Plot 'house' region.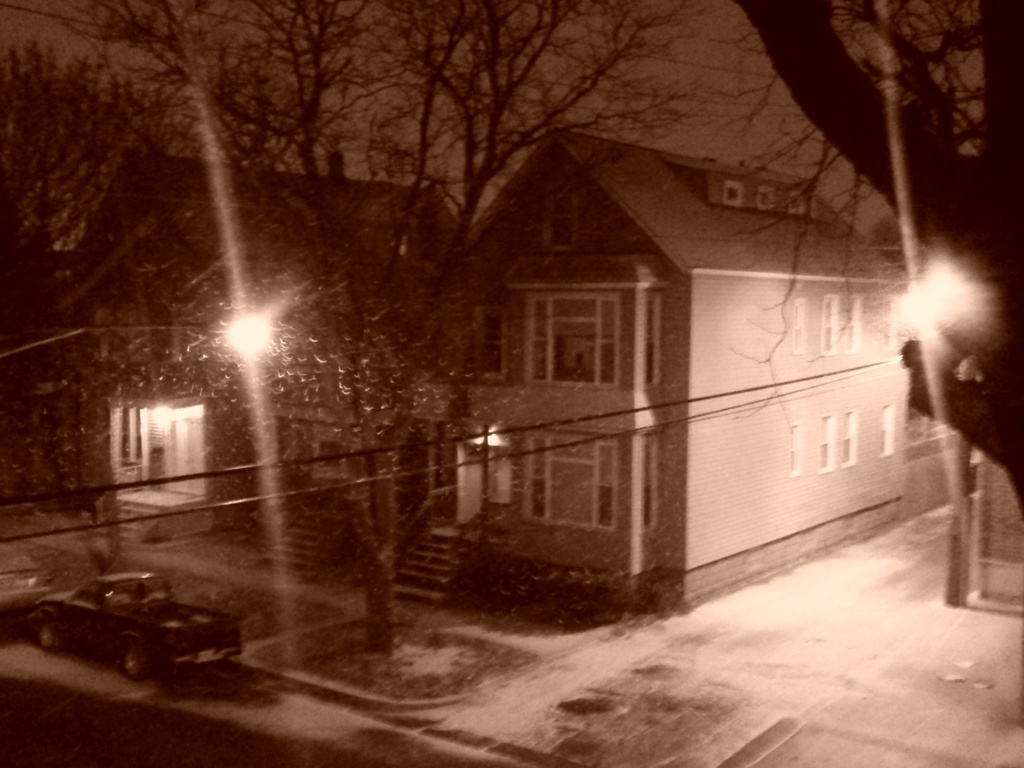
Plotted at box=[380, 127, 911, 604].
